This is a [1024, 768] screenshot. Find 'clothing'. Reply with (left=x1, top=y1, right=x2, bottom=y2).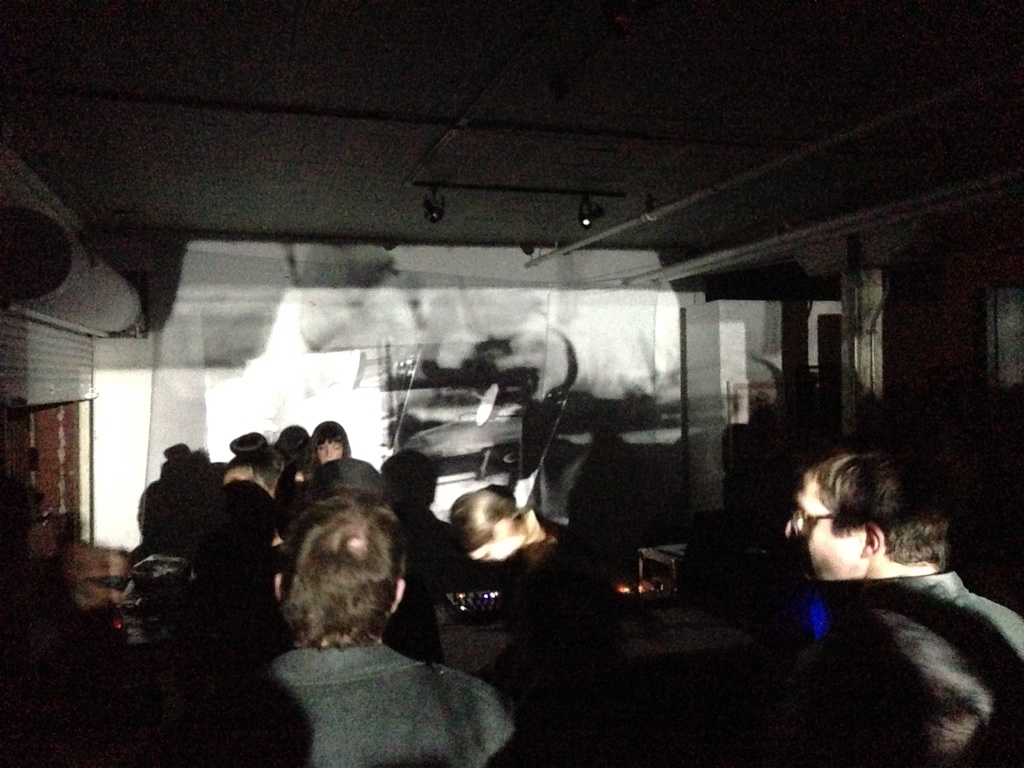
(left=828, top=559, right=1023, bottom=767).
